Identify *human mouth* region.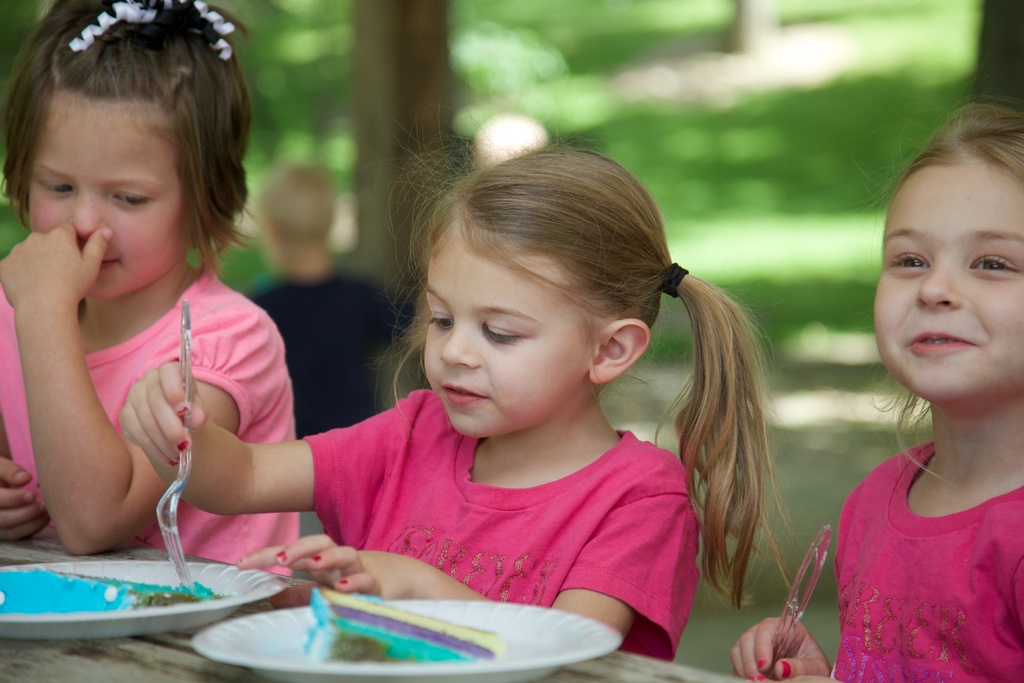
Region: locate(904, 319, 978, 356).
